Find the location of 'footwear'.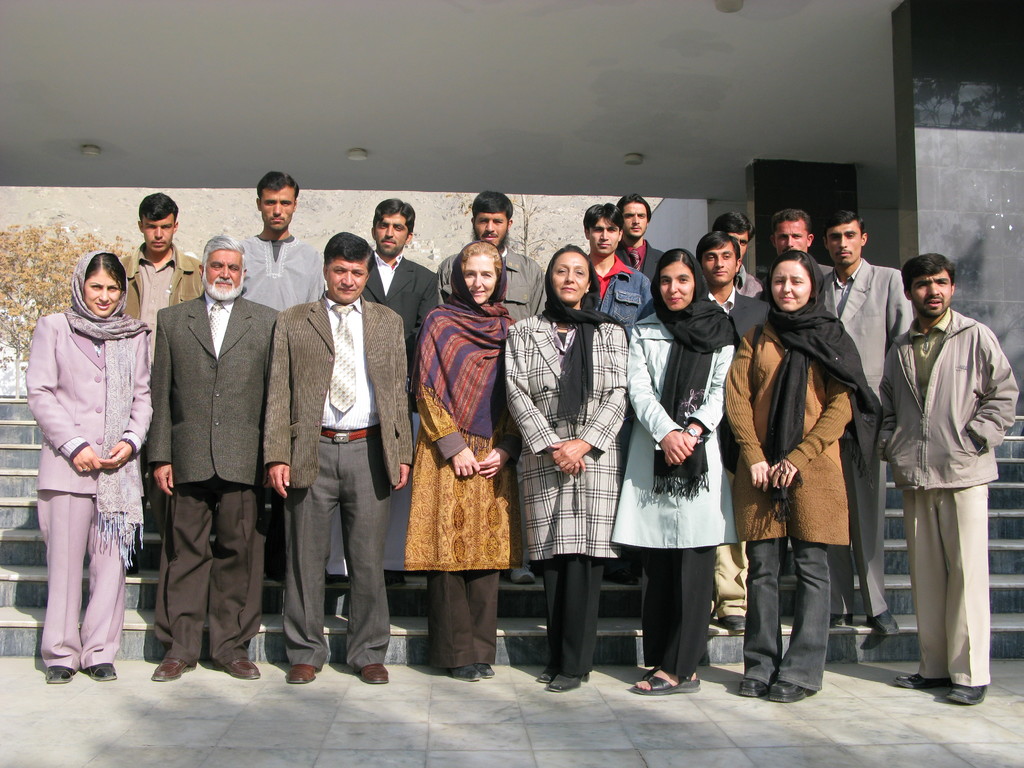
Location: x1=41, y1=662, x2=77, y2=681.
